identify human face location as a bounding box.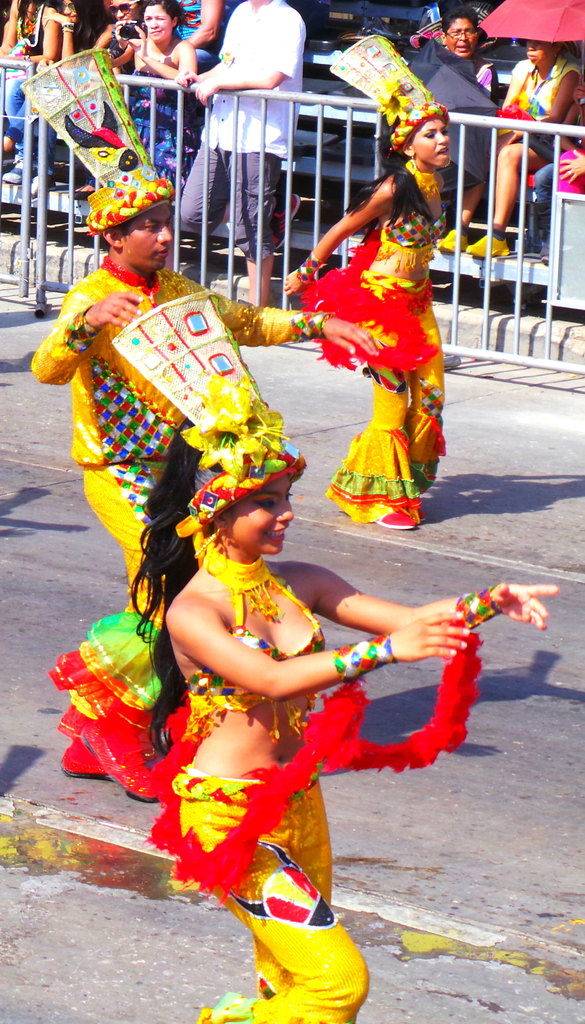
117:199:177:273.
